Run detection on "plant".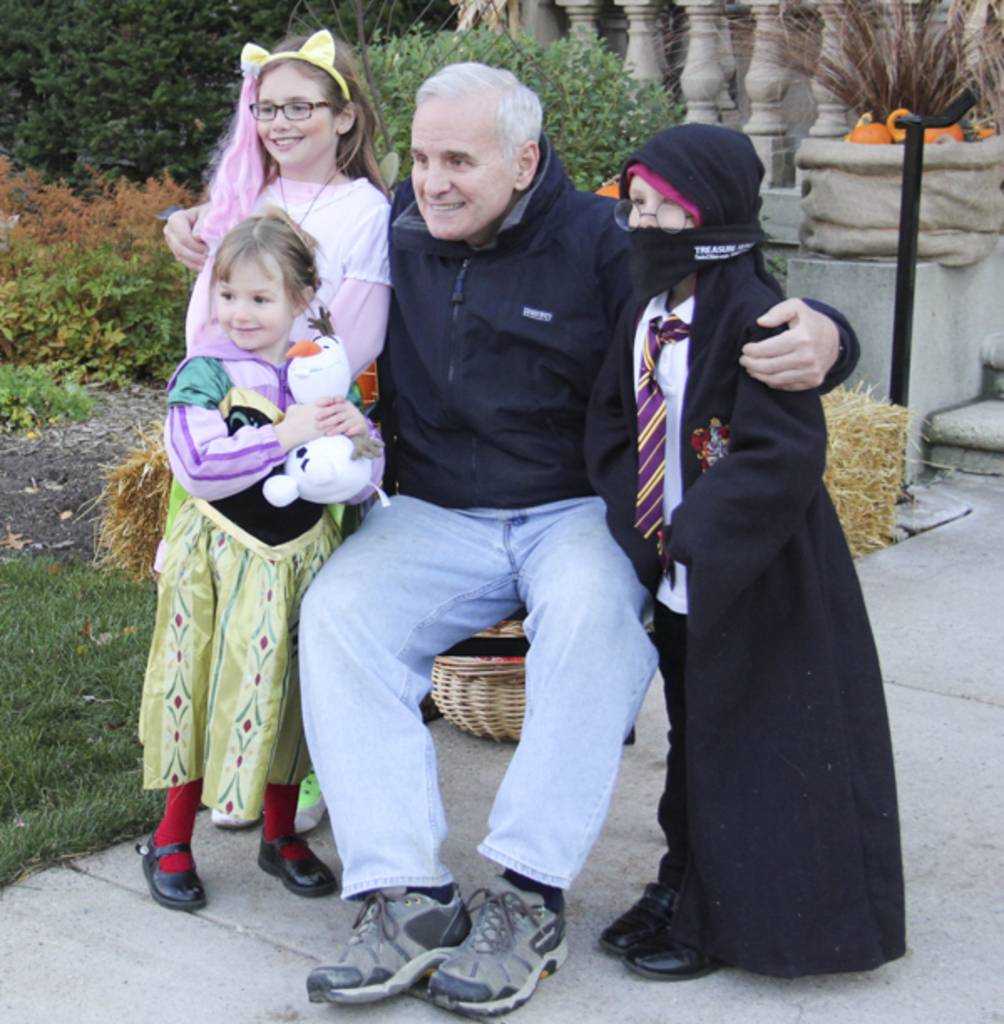
Result: 0/0/464/202.
